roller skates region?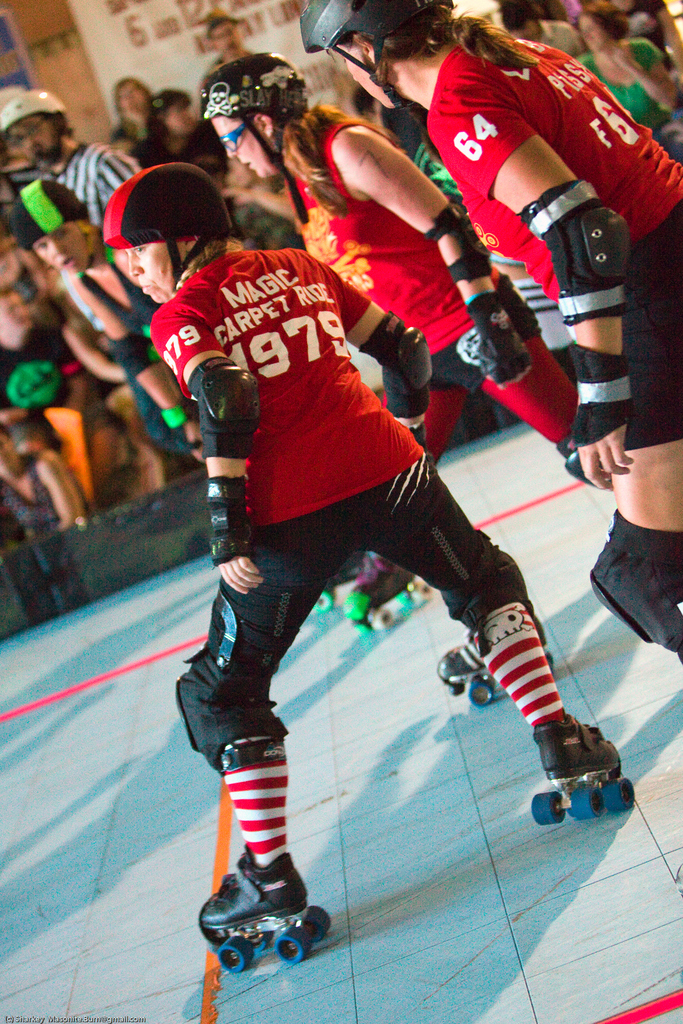
[198, 847, 334, 974]
